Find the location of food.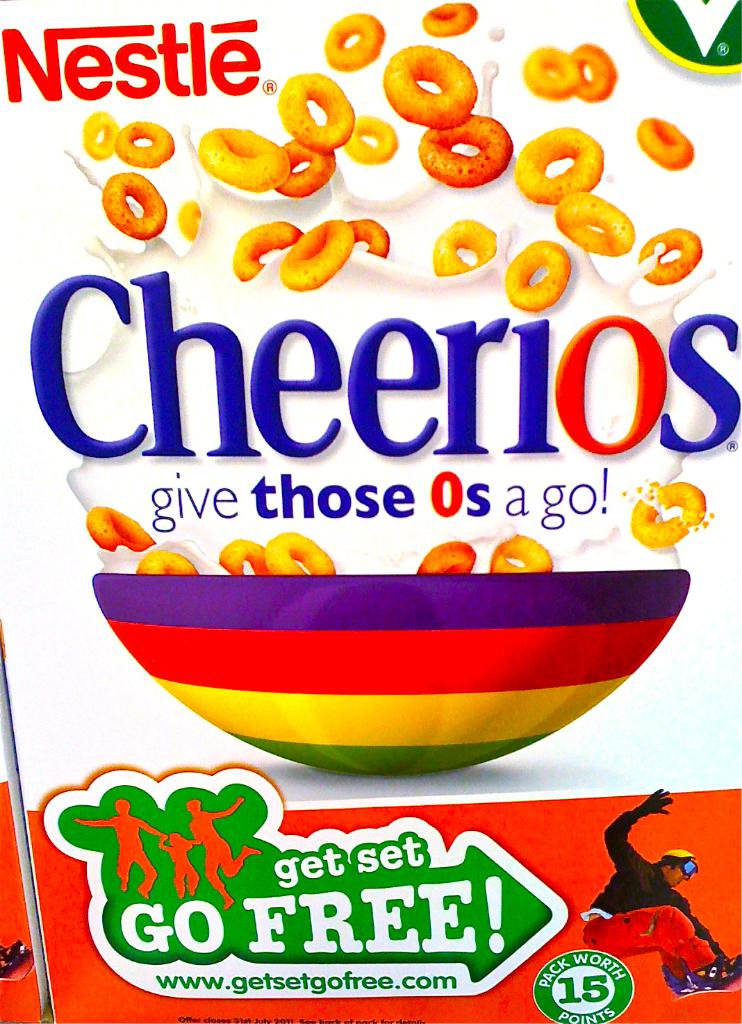
Location: BBox(80, 109, 119, 161).
